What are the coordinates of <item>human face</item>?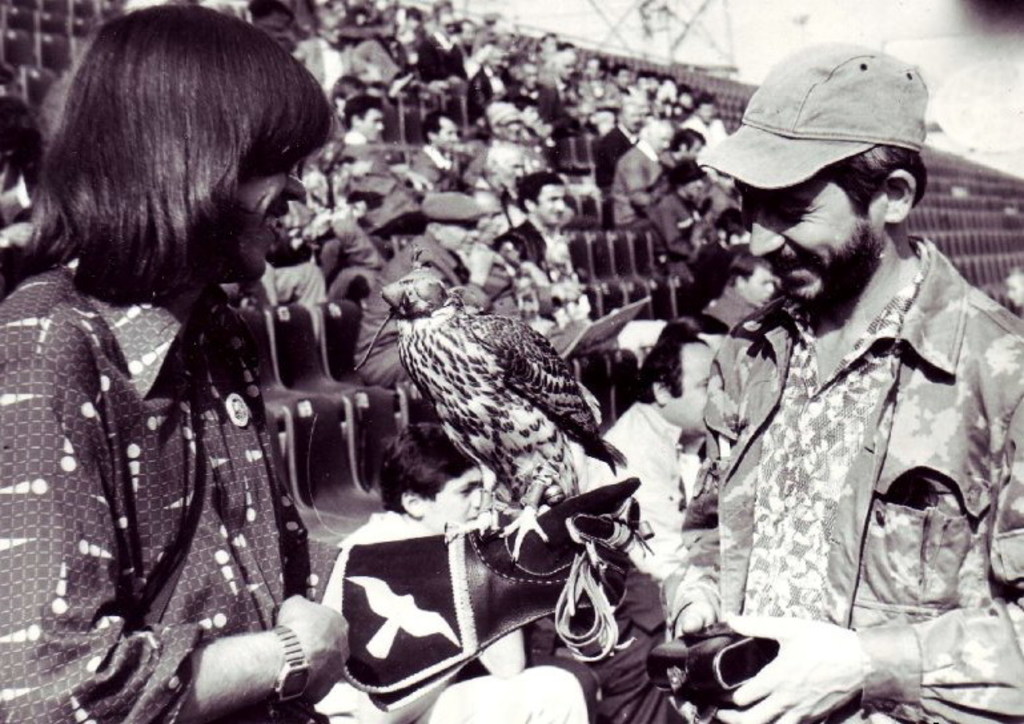
538,184,567,228.
